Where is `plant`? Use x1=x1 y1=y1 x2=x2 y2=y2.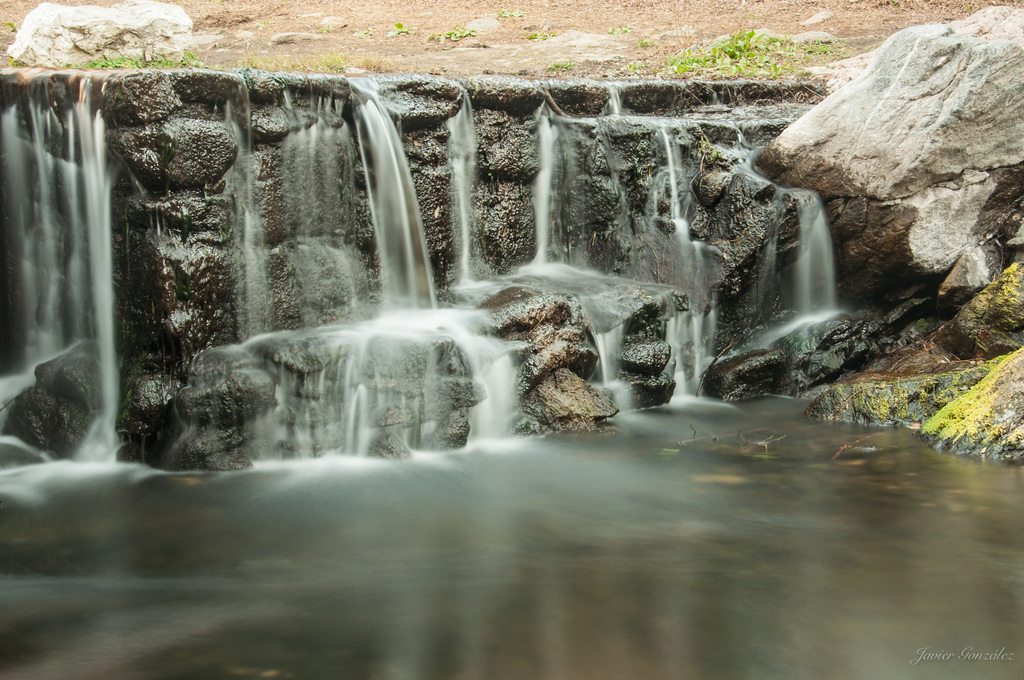
x1=314 y1=22 x2=329 y2=35.
